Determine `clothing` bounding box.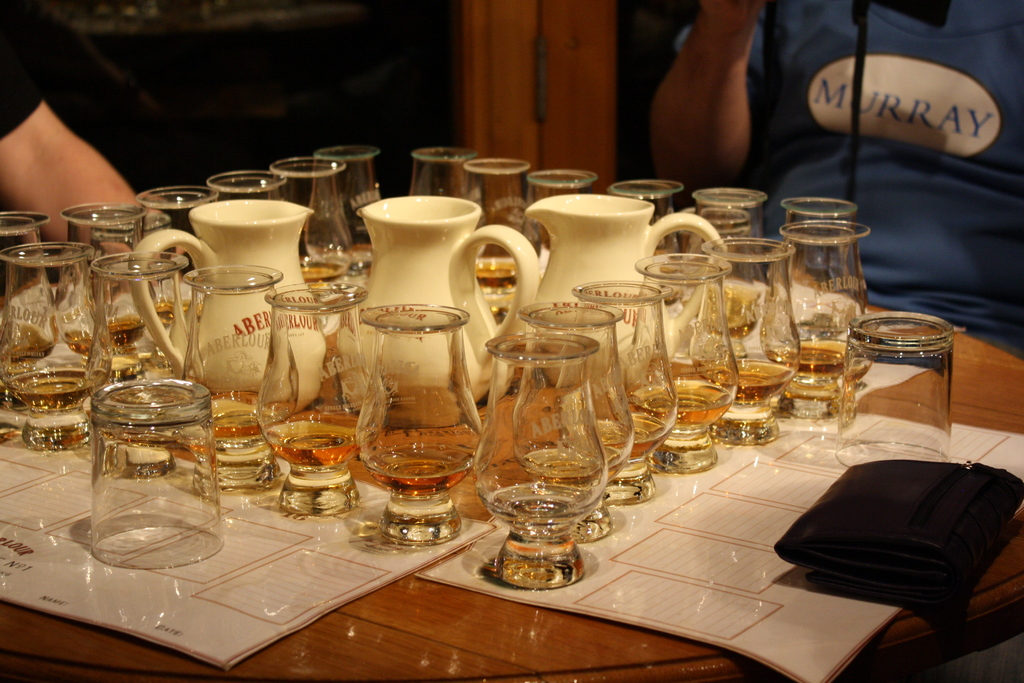
Determined: x1=0, y1=0, x2=47, y2=161.
